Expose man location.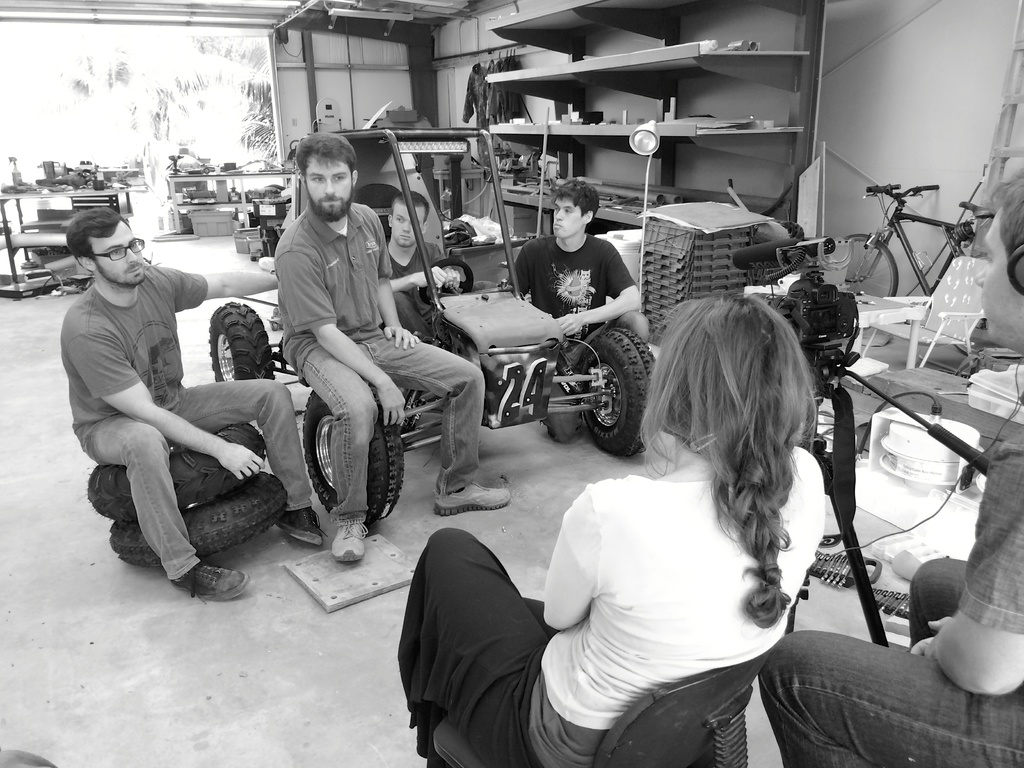
Exposed at bbox(756, 169, 1023, 767).
